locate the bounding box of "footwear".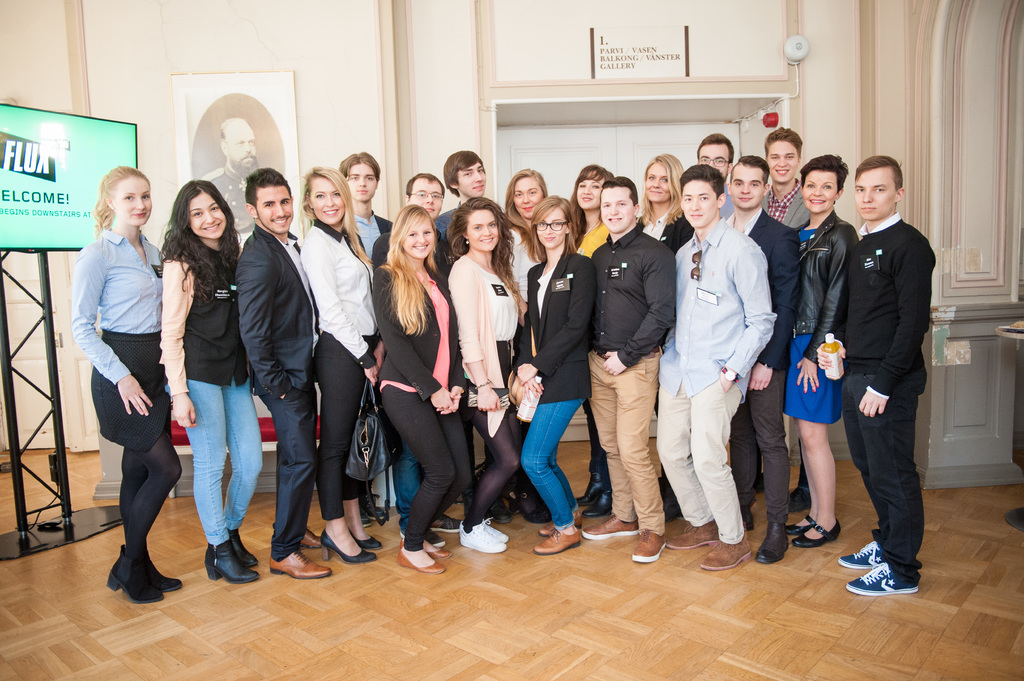
Bounding box: rect(662, 477, 684, 514).
